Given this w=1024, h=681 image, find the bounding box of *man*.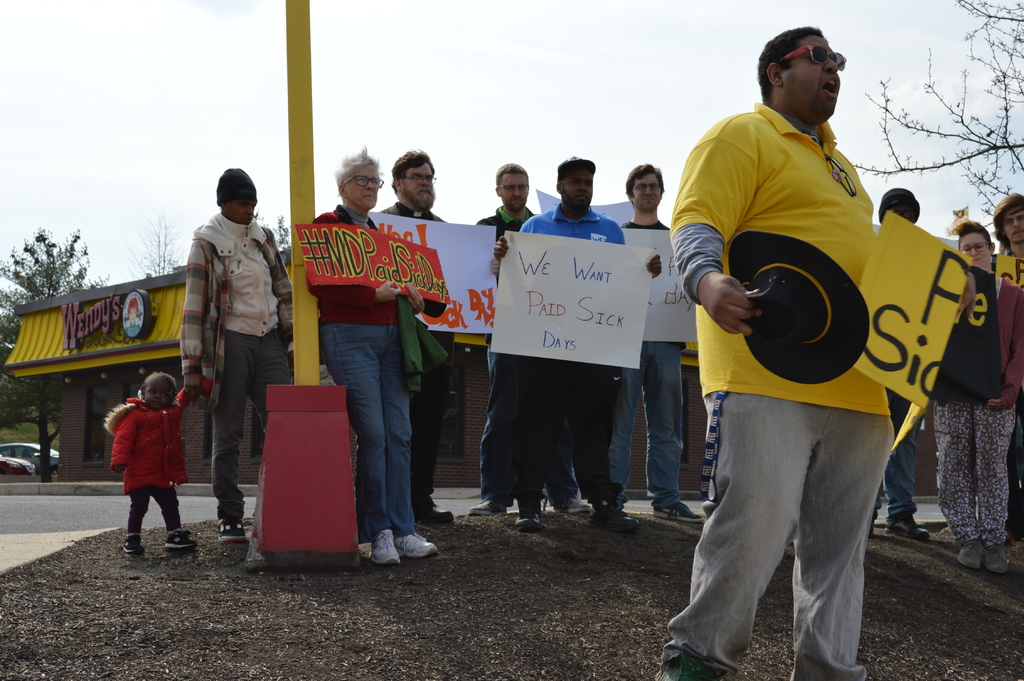
bbox=[872, 185, 975, 542].
